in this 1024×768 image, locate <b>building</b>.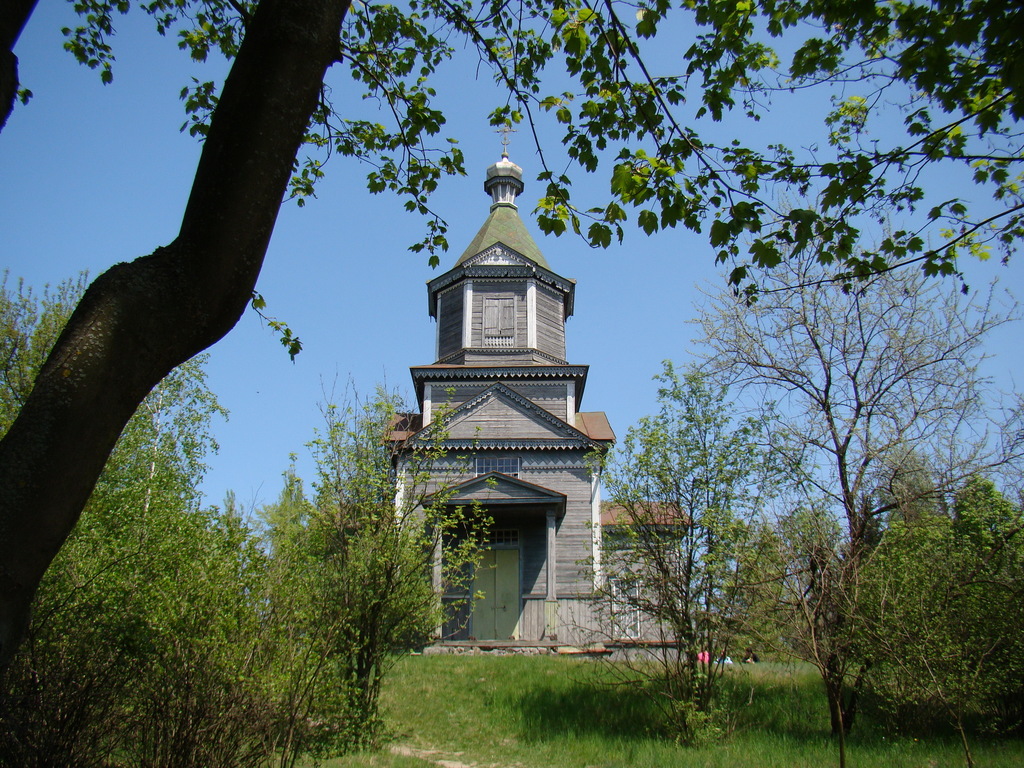
Bounding box: (393,107,704,672).
